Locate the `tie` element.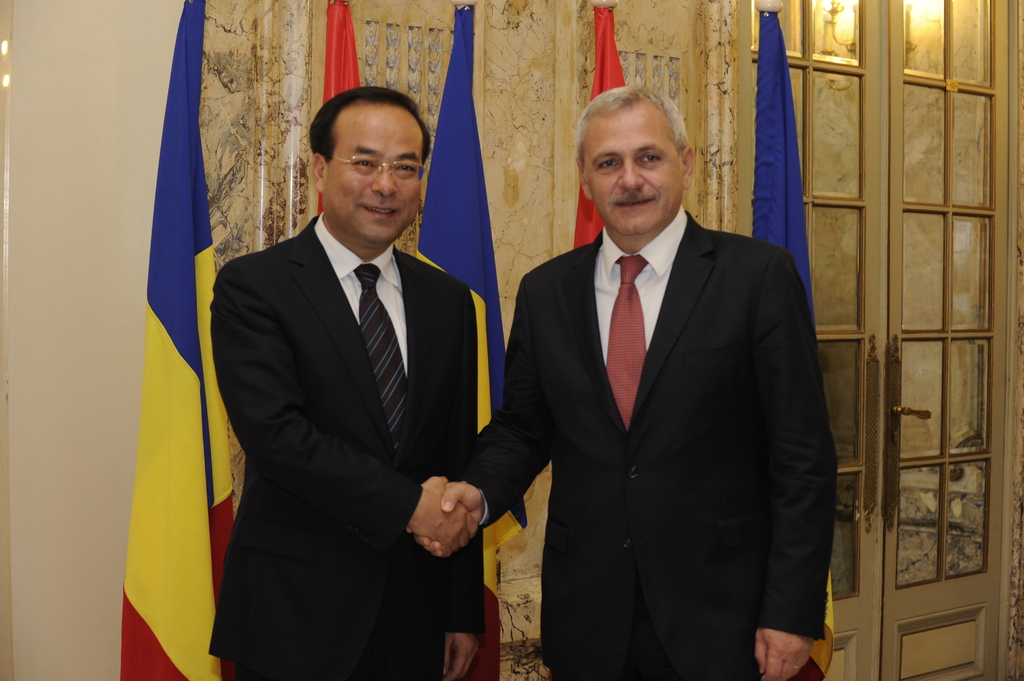
Element bbox: [left=603, top=254, right=645, bottom=423].
